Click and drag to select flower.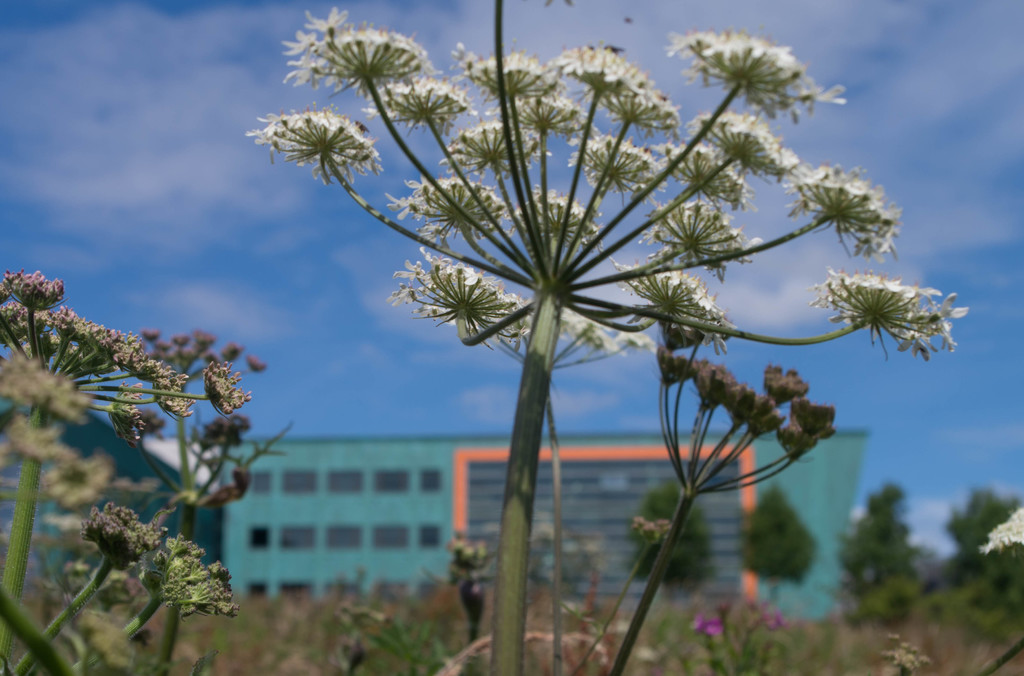
Selection: crop(685, 615, 721, 631).
